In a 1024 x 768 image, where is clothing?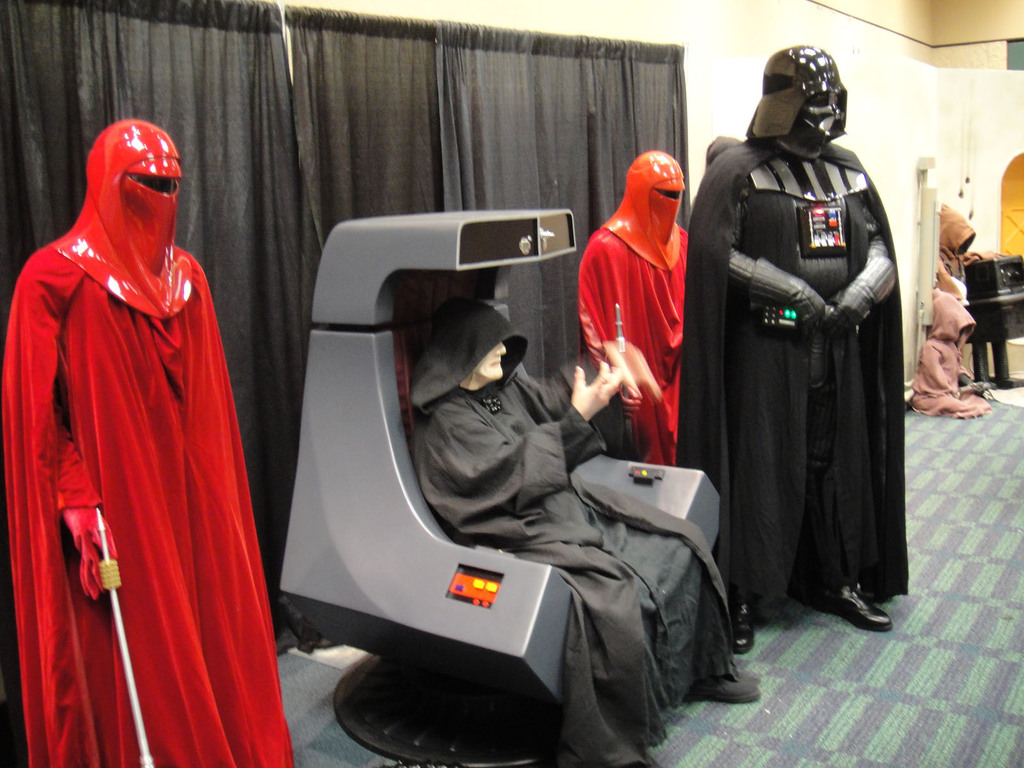
{"x1": 0, "y1": 250, "x2": 297, "y2": 767}.
